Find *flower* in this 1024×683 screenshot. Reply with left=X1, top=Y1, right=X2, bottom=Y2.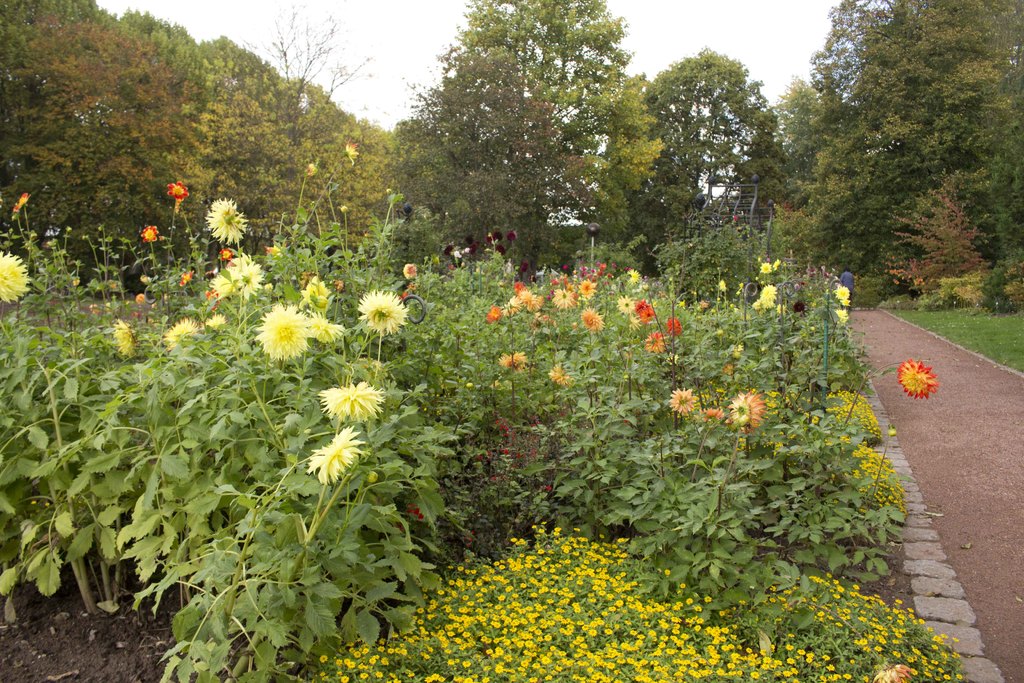
left=360, top=287, right=404, bottom=333.
